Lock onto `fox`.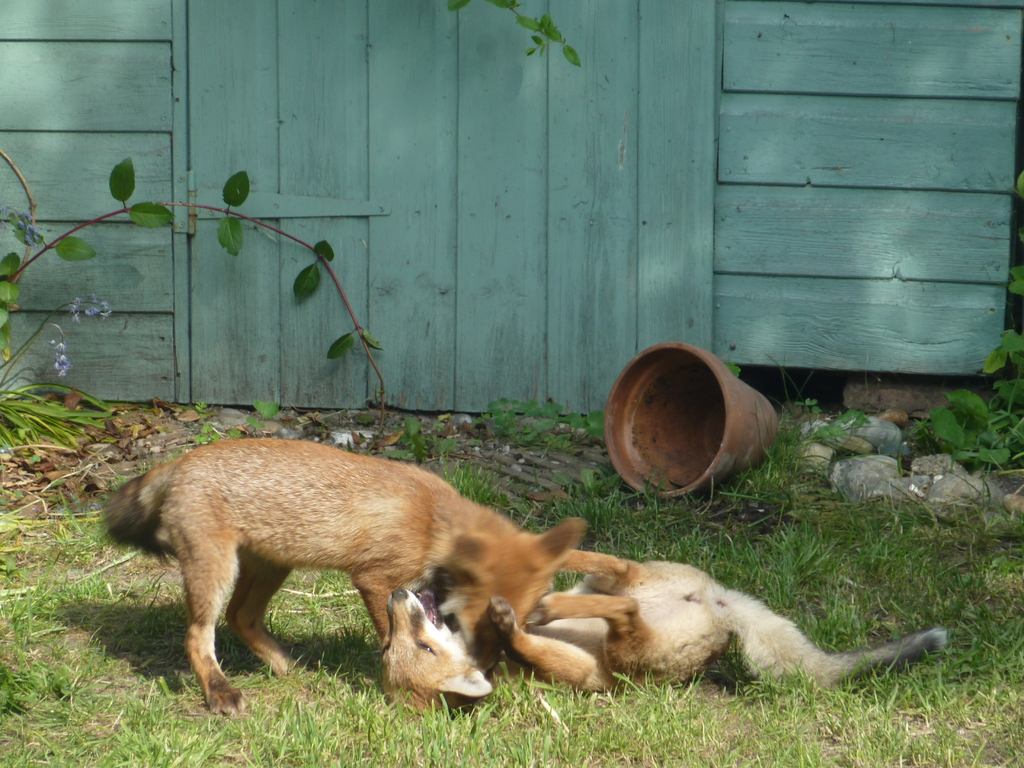
Locked: 377 548 947 721.
